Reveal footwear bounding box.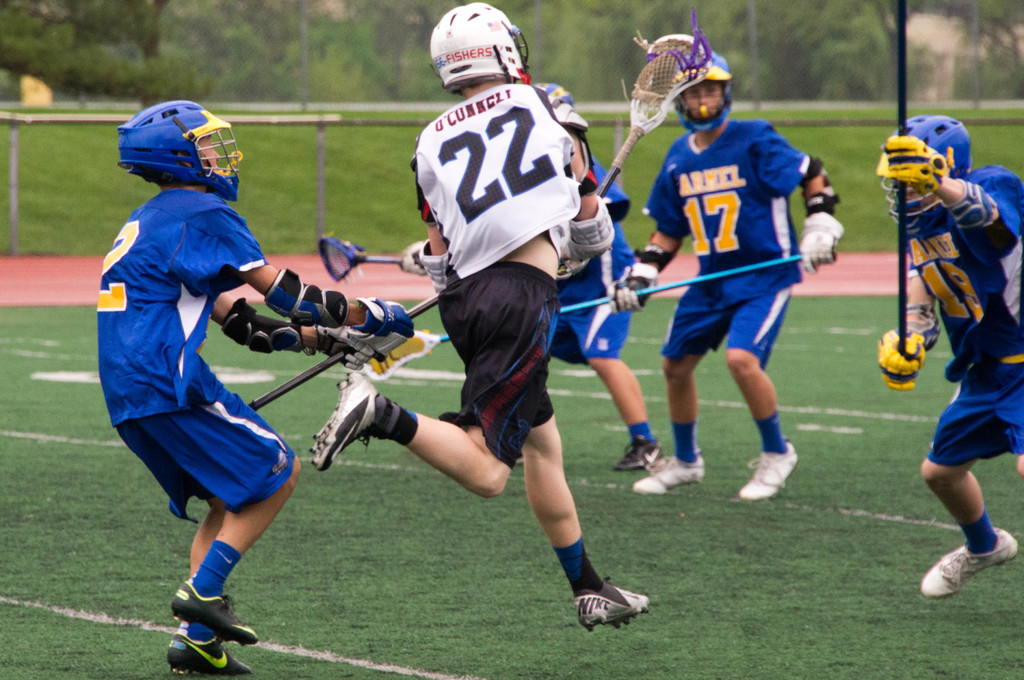
Revealed: x1=632 y1=453 x2=707 y2=495.
